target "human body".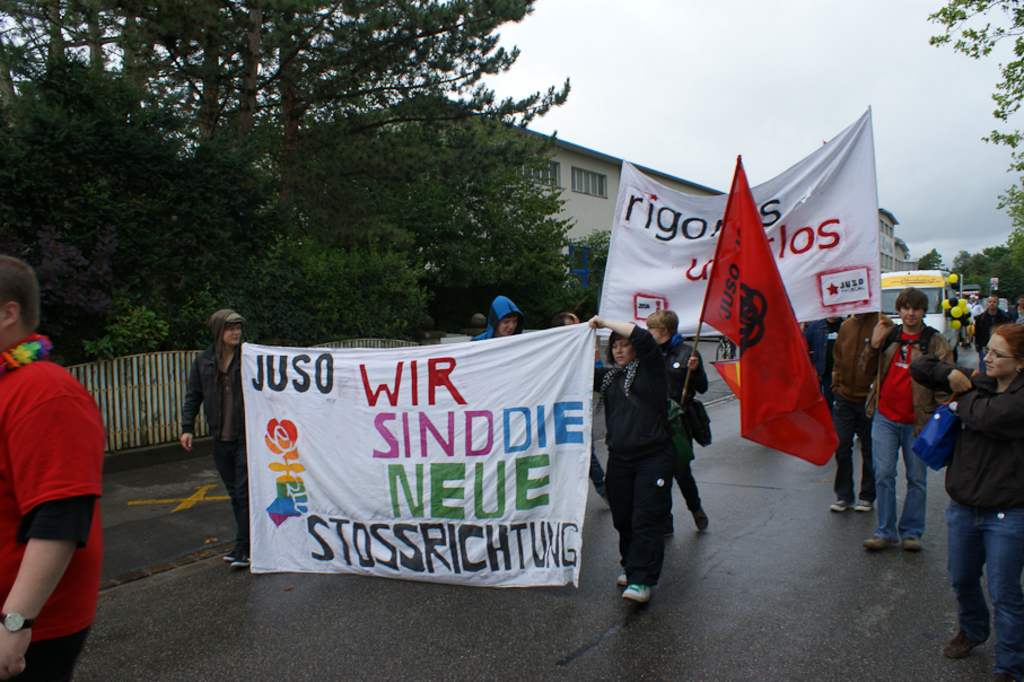
Target region: BBox(822, 308, 901, 519).
